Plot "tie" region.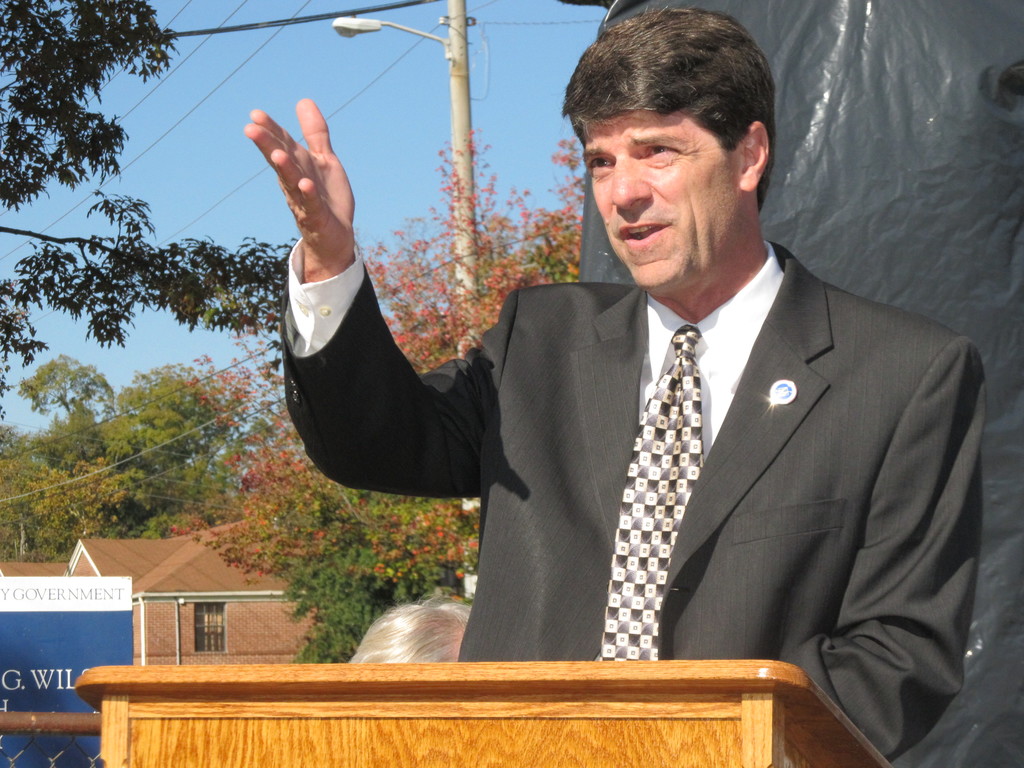
Plotted at bbox=[605, 328, 732, 683].
